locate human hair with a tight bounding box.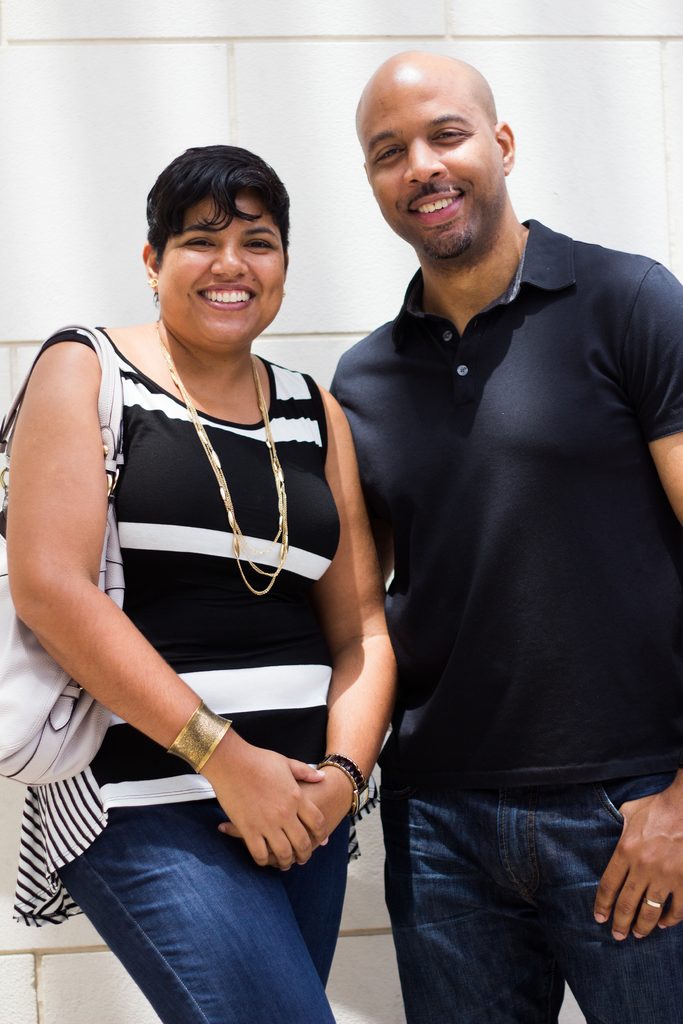
{"x1": 141, "y1": 133, "x2": 302, "y2": 295}.
